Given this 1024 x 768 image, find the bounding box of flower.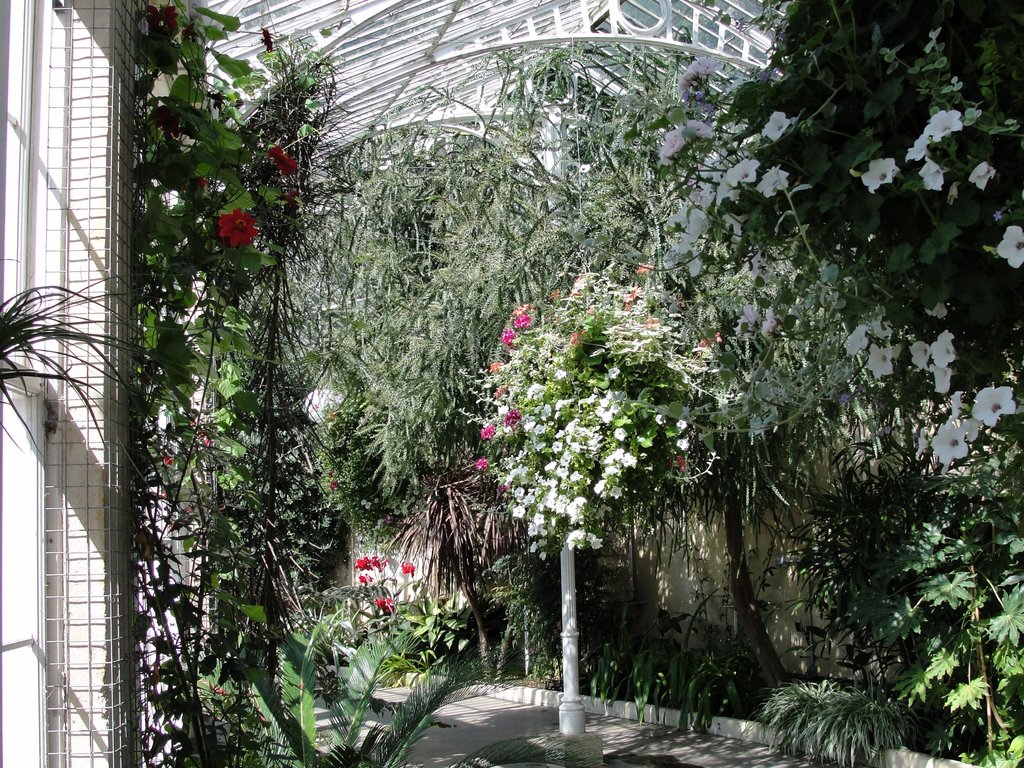
<box>673,42,721,108</box>.
